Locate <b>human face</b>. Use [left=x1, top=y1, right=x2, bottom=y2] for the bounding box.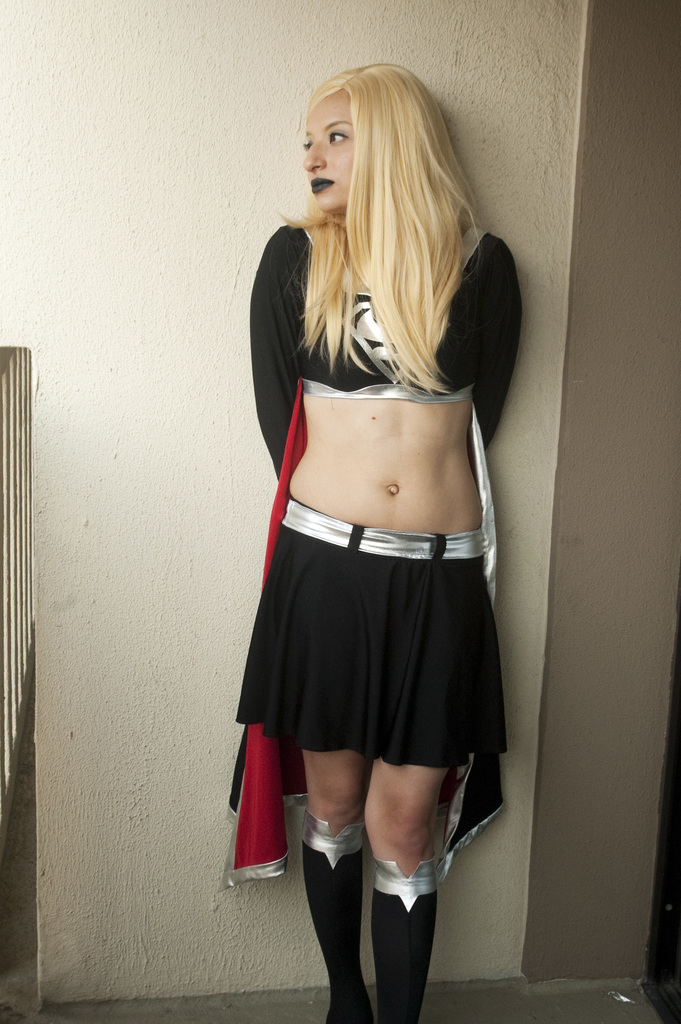
[left=302, top=97, right=367, bottom=207].
